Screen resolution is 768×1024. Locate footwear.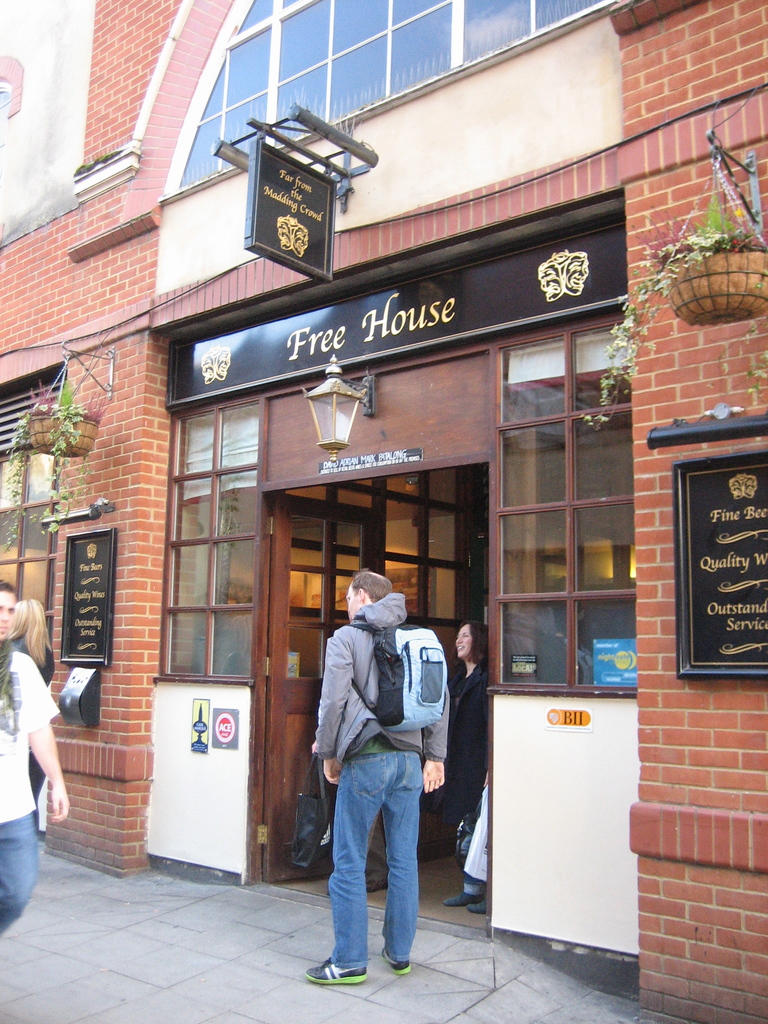
{"left": 441, "top": 884, "right": 479, "bottom": 900}.
